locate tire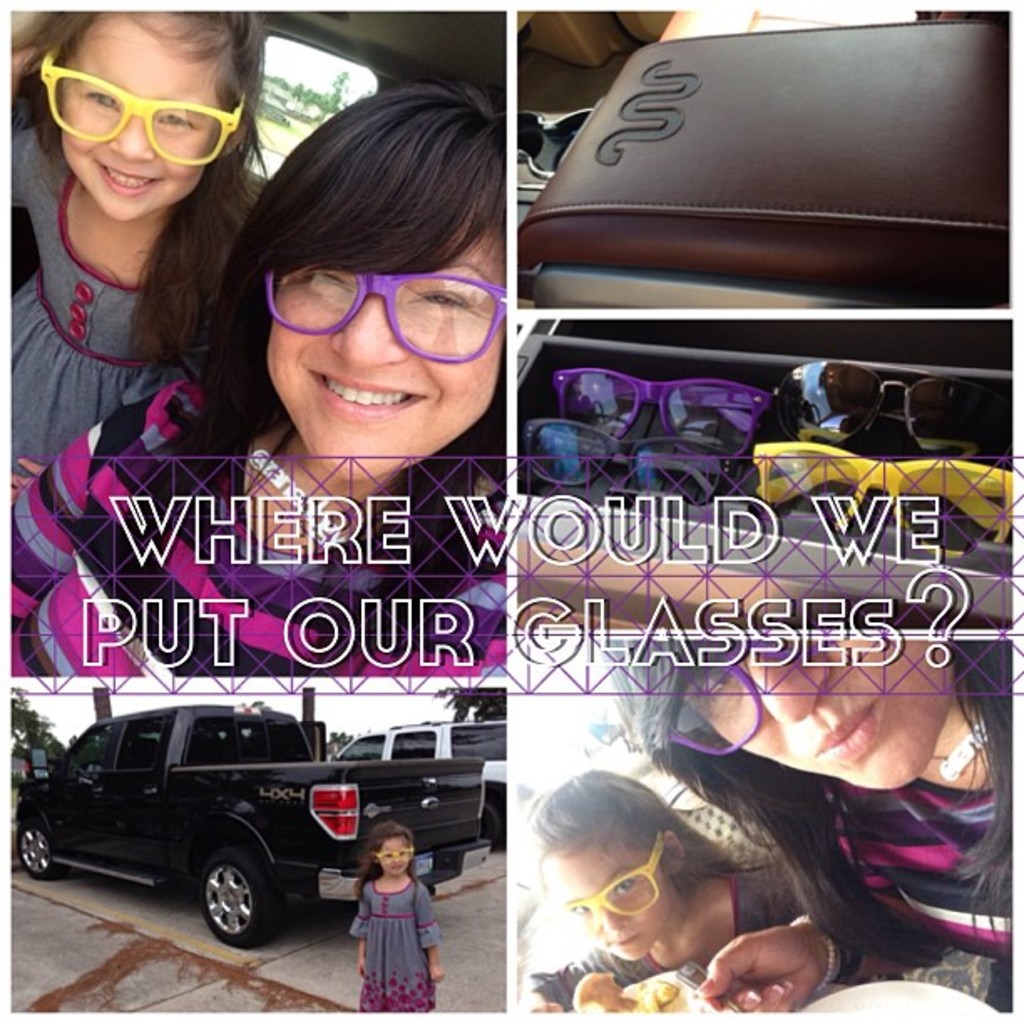
Rect(7, 810, 59, 880)
